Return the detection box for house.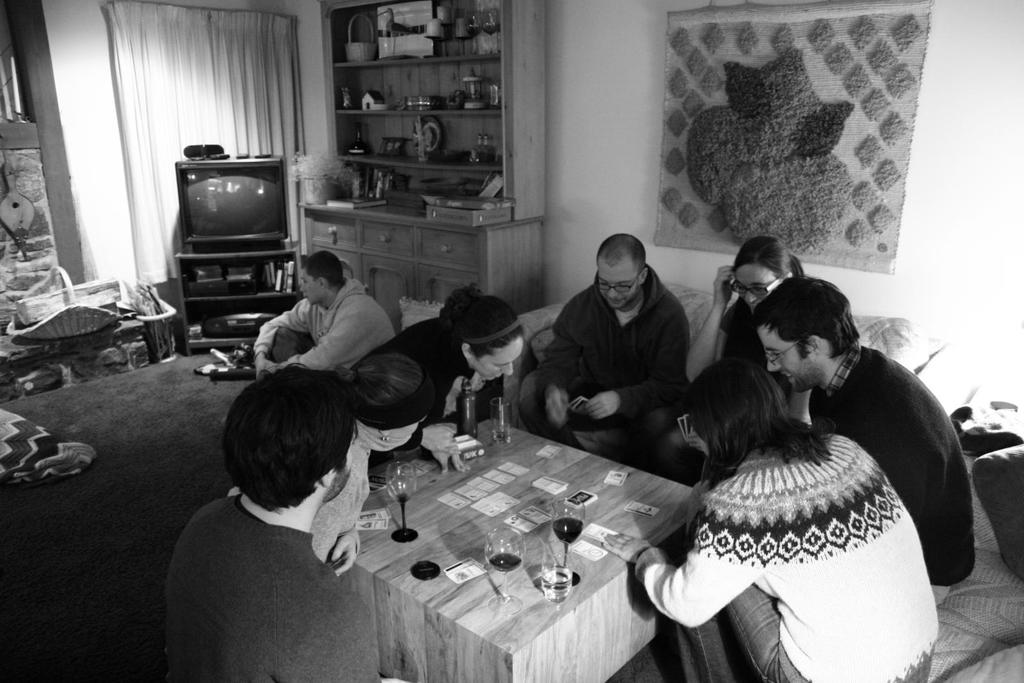
bbox=[0, 0, 1023, 682].
